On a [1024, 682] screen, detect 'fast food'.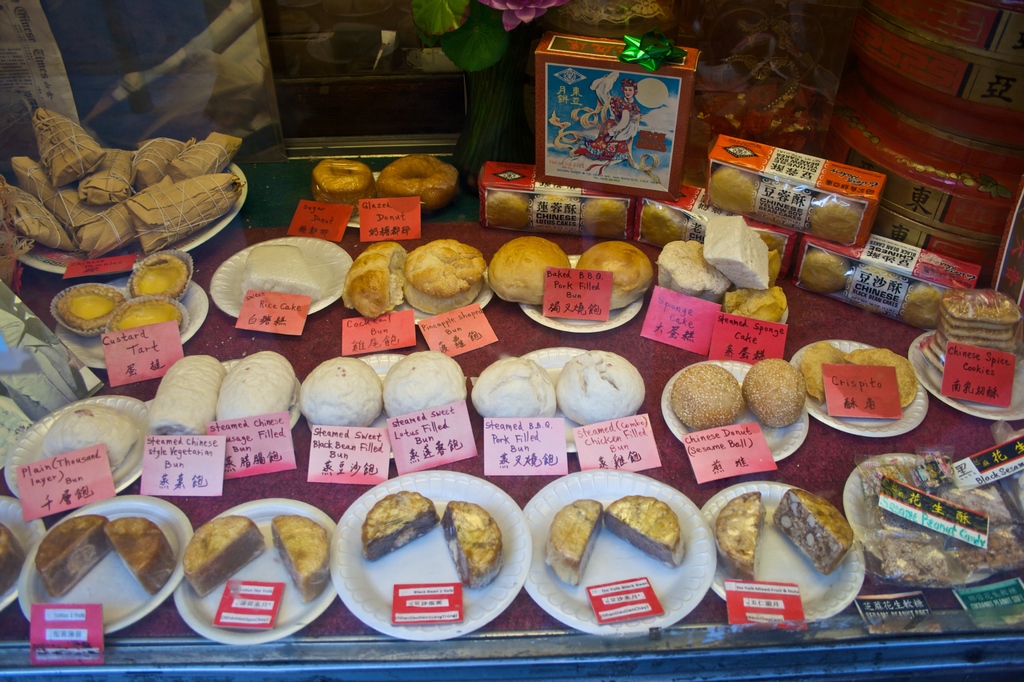
left=602, top=496, right=692, bottom=571.
